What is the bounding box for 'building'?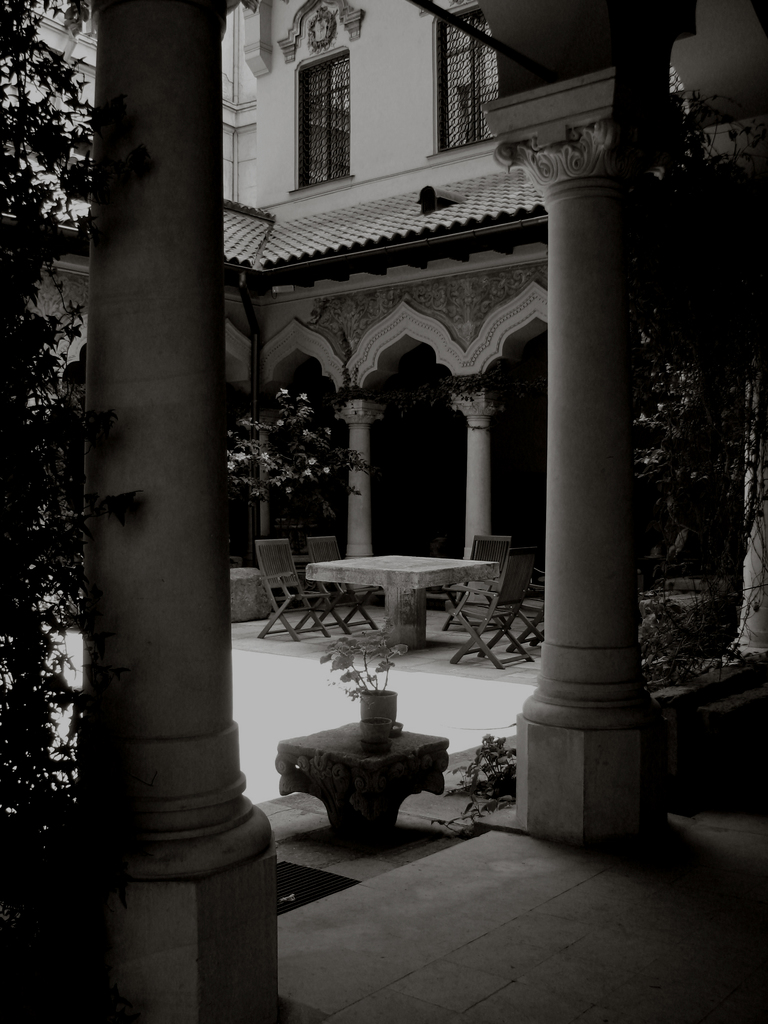
box(0, 0, 767, 1023).
